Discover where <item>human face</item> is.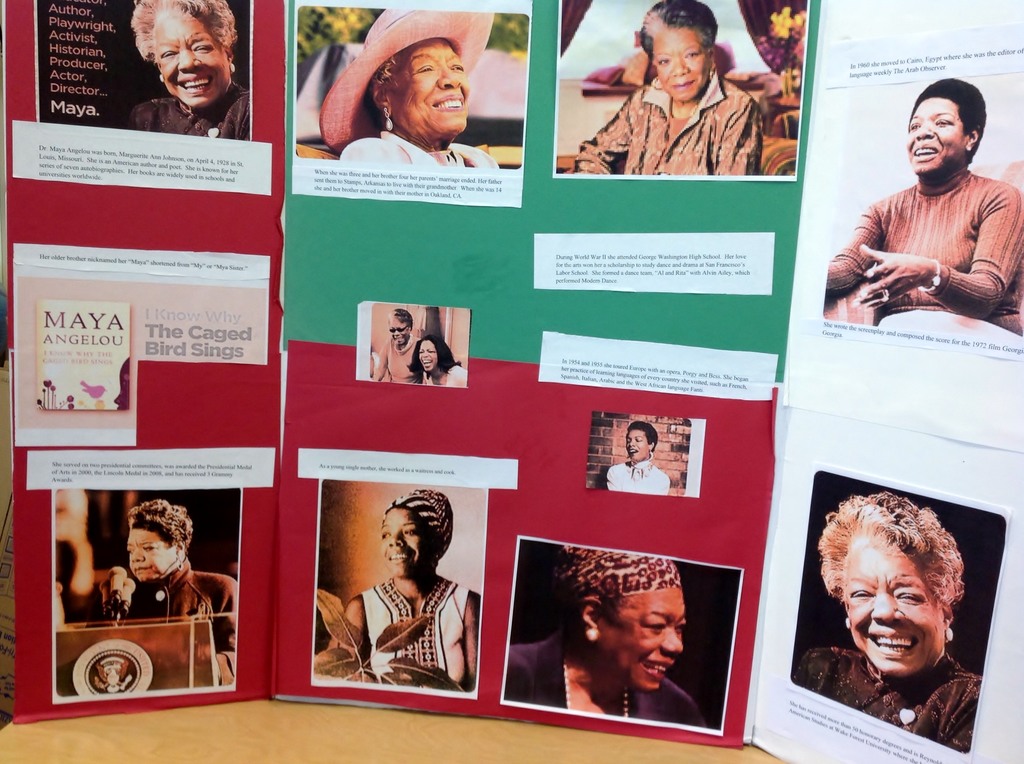
Discovered at [839,541,941,680].
